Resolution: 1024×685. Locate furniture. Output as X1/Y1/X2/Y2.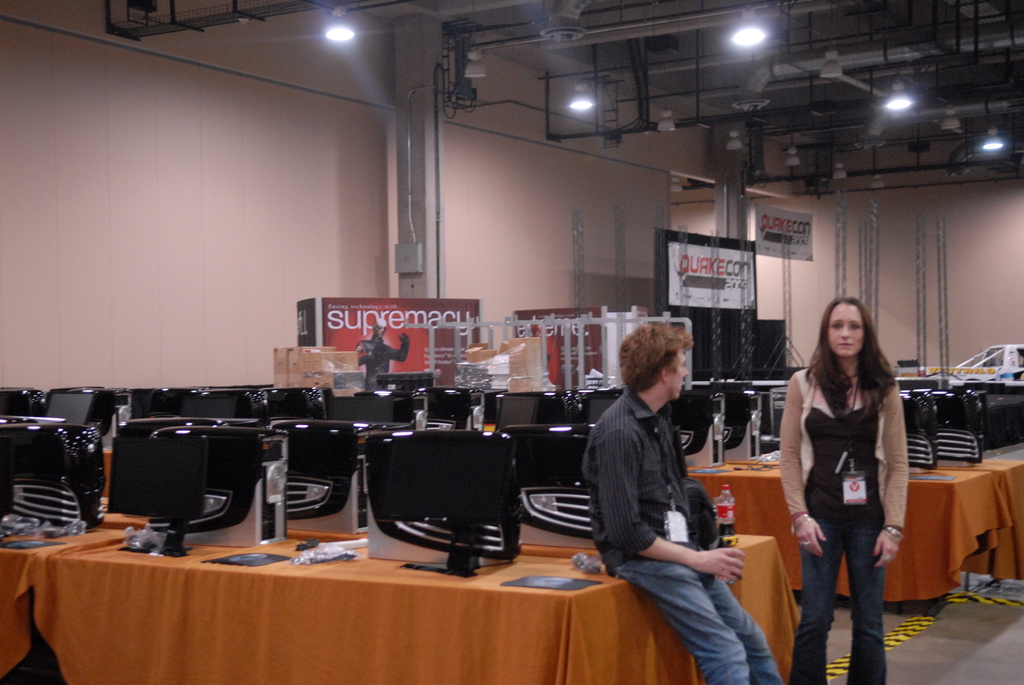
100/494/801/684.
